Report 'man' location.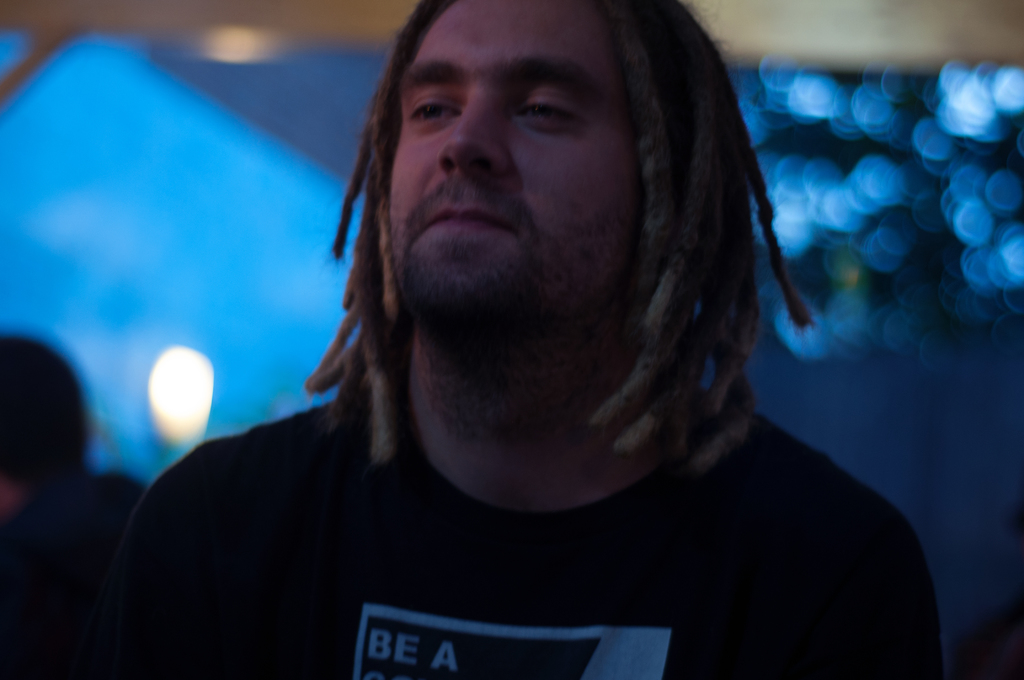
Report: region(125, 15, 952, 679).
